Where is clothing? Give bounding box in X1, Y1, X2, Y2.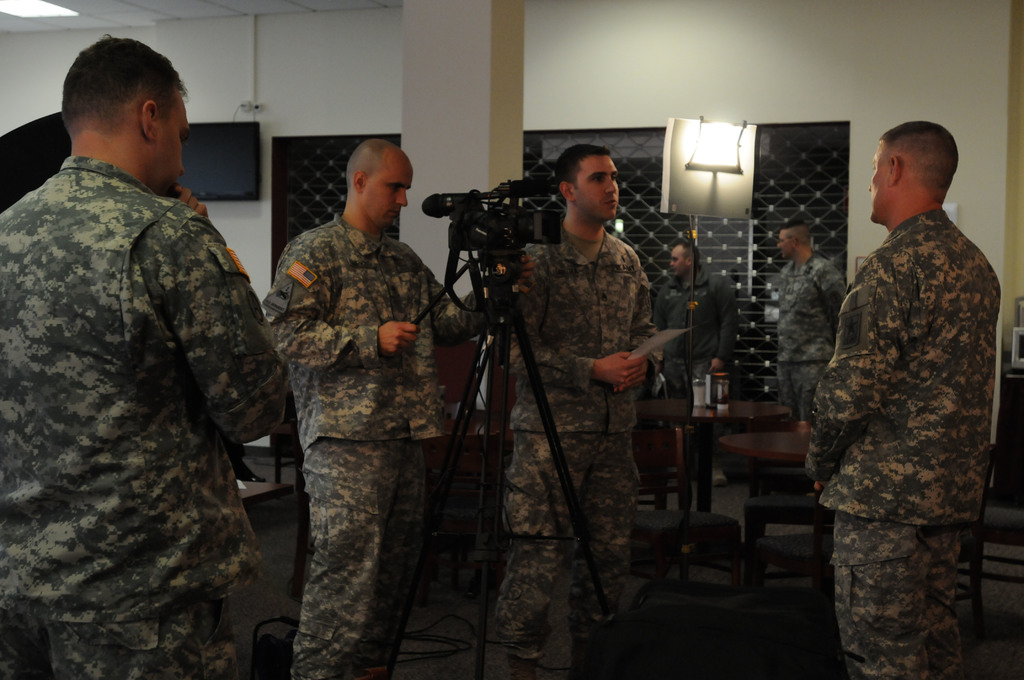
1, 72, 281, 660.
